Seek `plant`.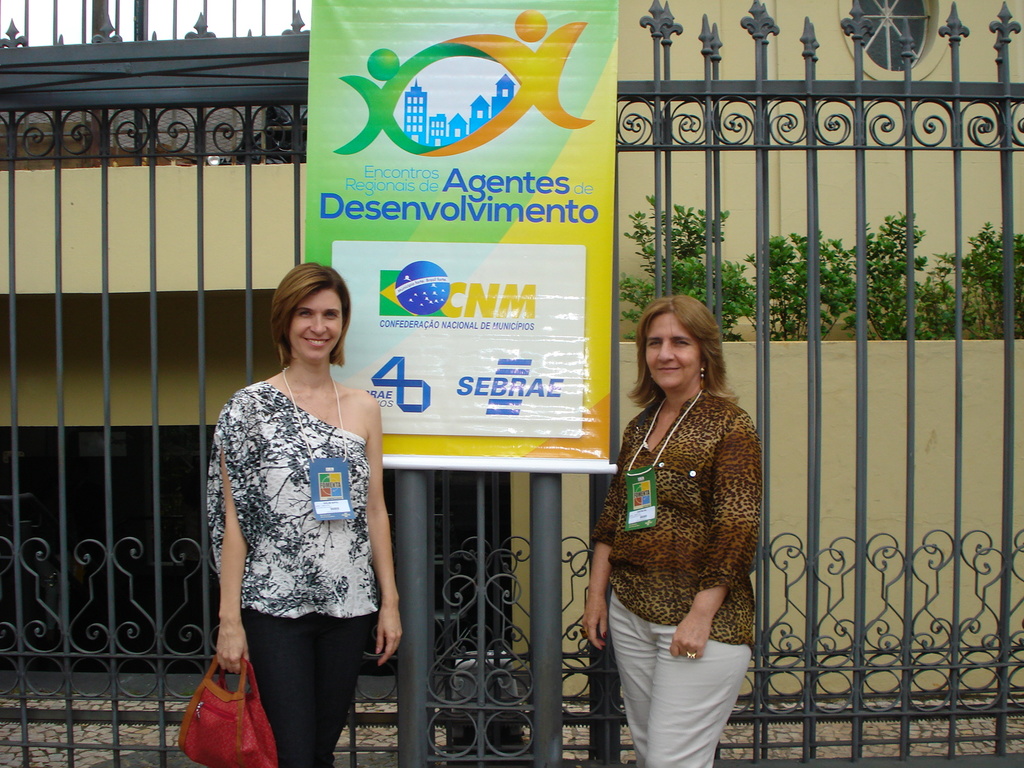
<box>602,207,753,346</box>.
